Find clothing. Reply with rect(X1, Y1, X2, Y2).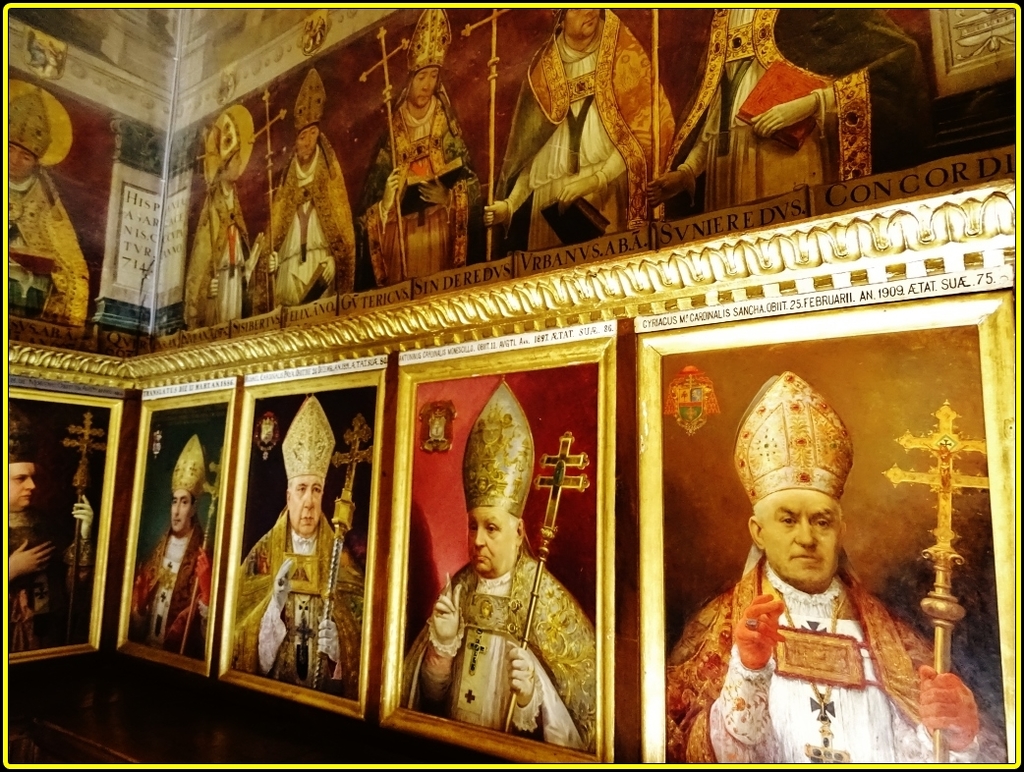
rect(1, 516, 92, 649).
